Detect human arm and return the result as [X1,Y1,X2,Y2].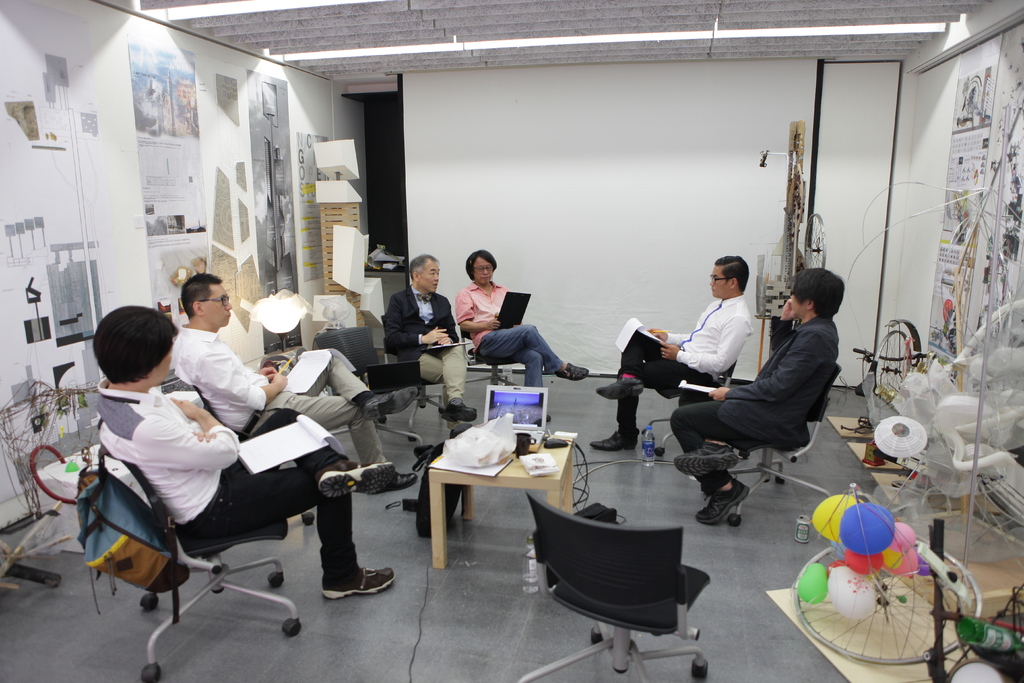
[457,293,499,327].
